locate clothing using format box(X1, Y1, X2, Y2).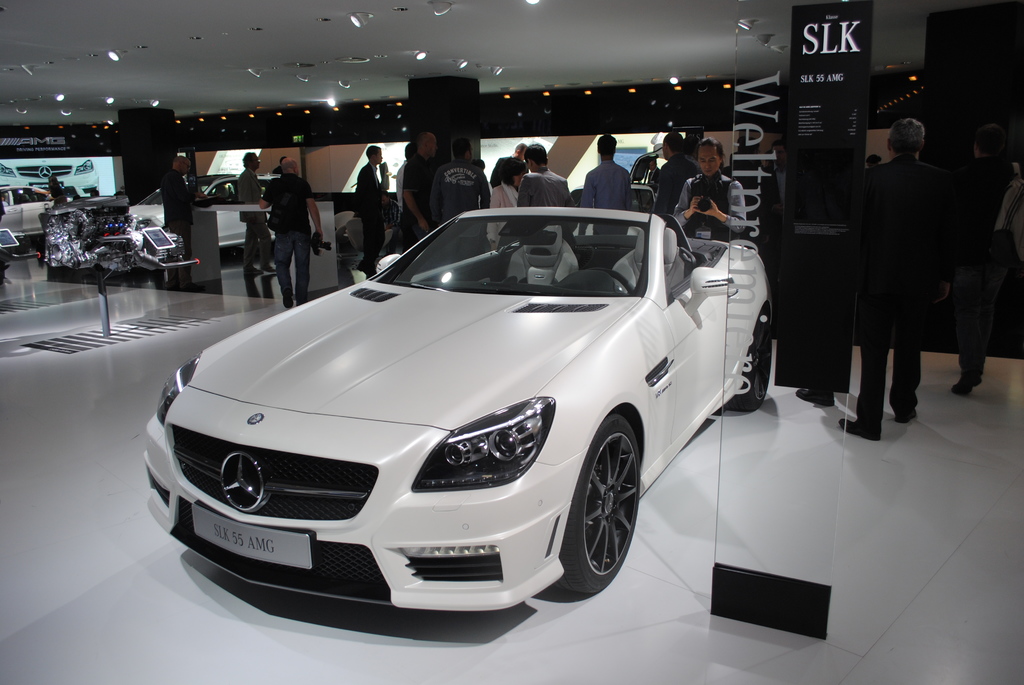
box(486, 182, 528, 235).
